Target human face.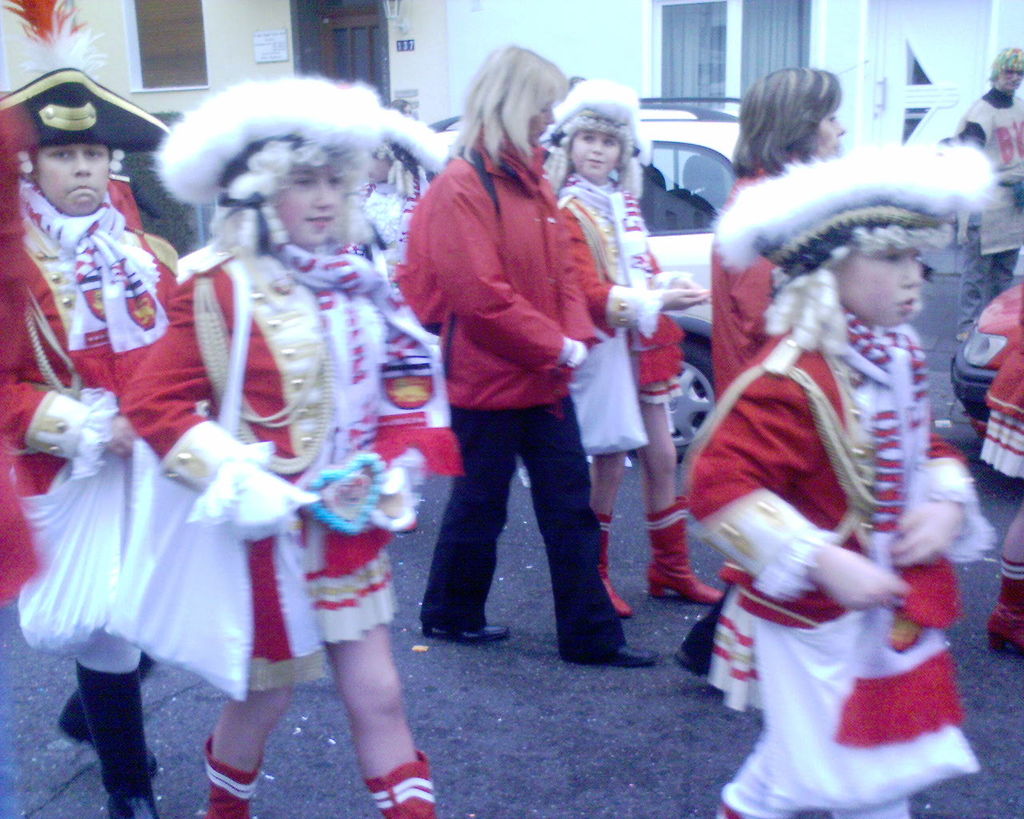
Target region: l=992, t=70, r=1020, b=90.
